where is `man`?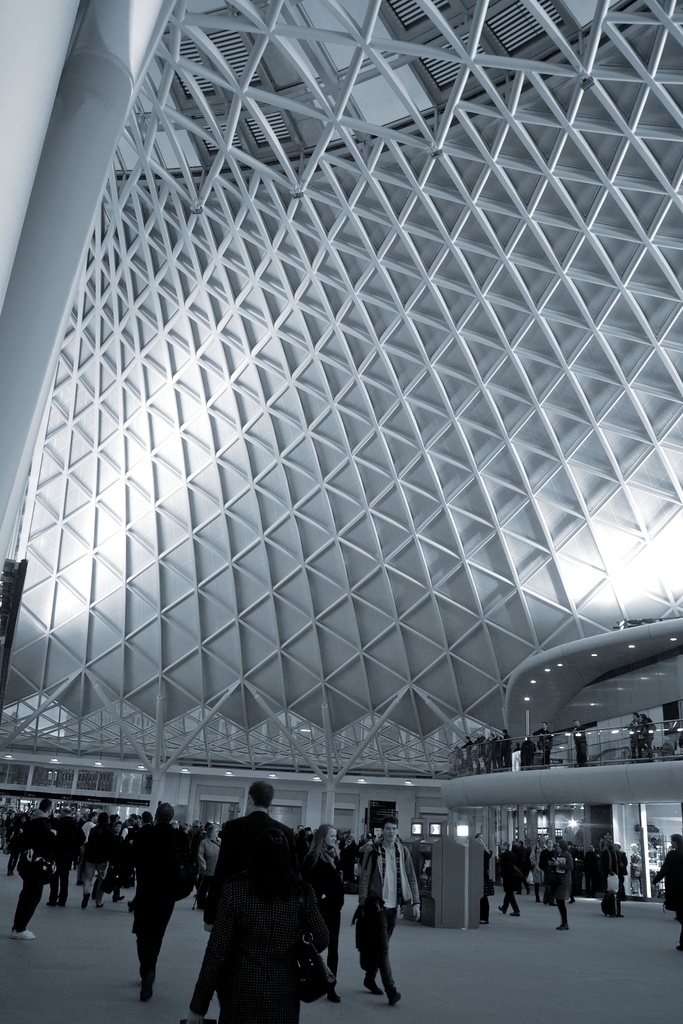
pyautogui.locateOnScreen(79, 810, 98, 885).
